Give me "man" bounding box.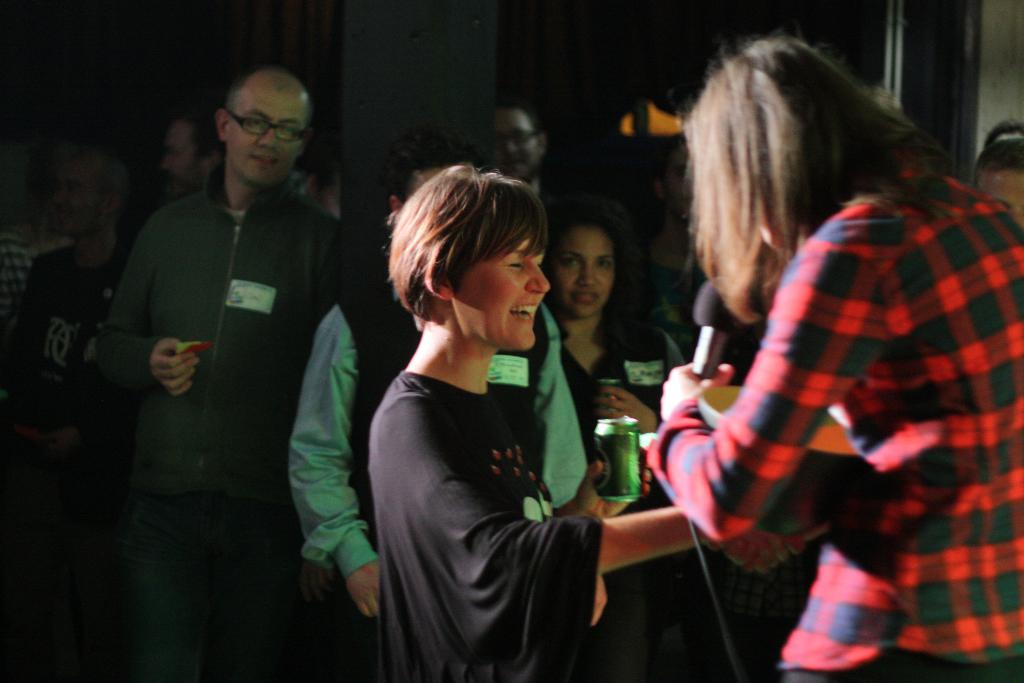
{"x1": 278, "y1": 133, "x2": 600, "y2": 628}.
